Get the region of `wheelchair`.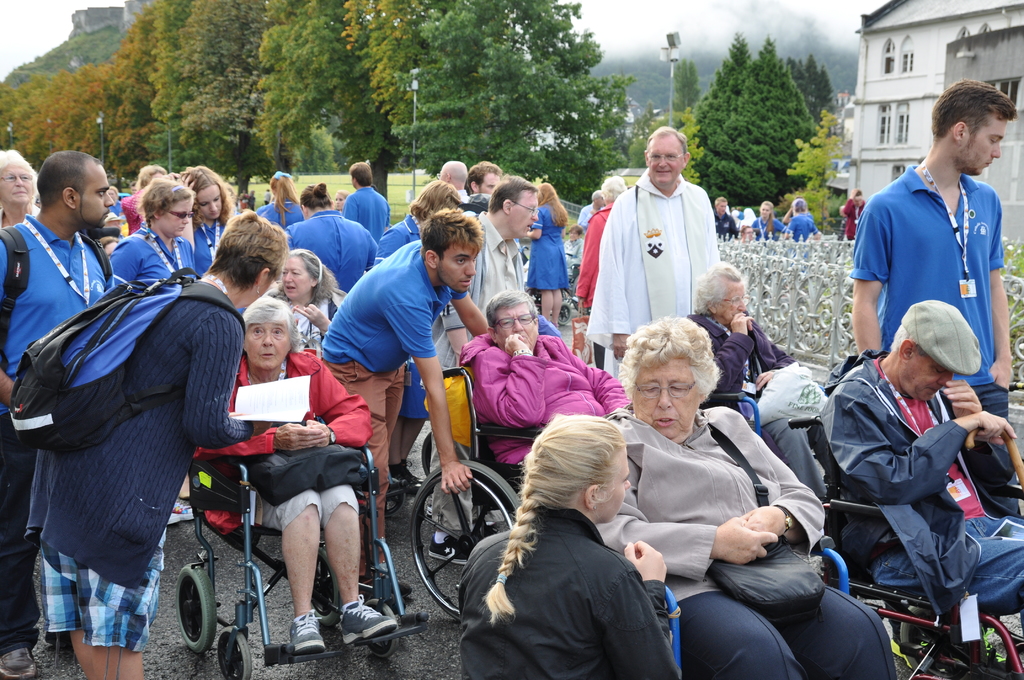
{"x1": 704, "y1": 394, "x2": 779, "y2": 459}.
